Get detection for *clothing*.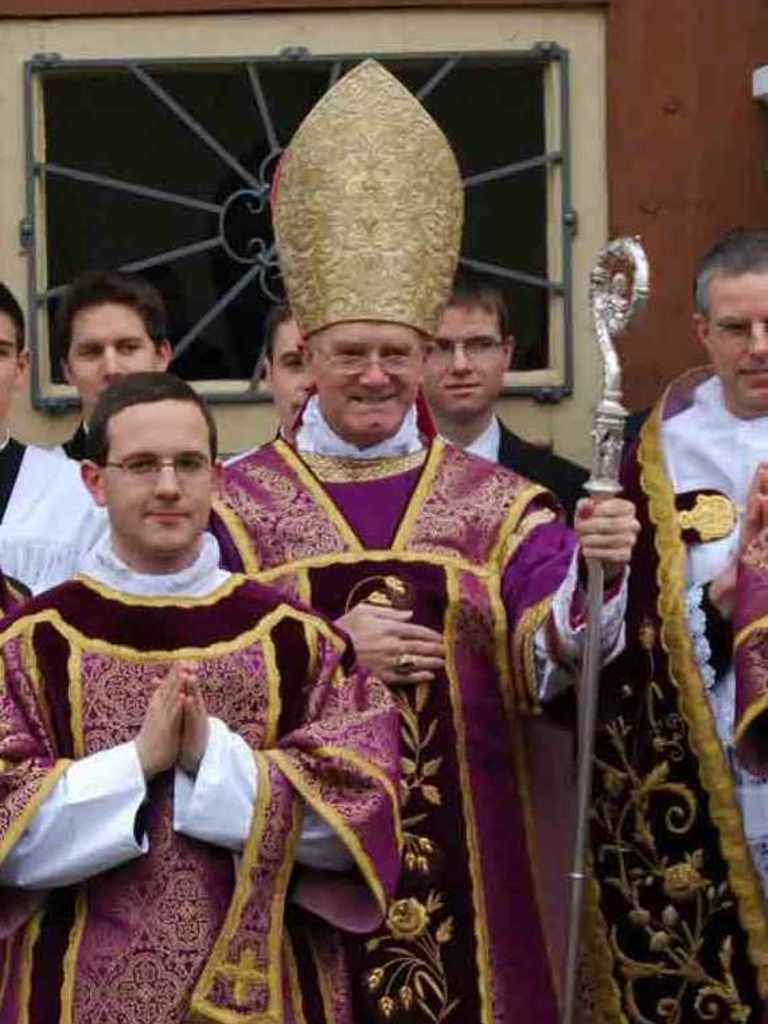
Detection: [x1=0, y1=436, x2=110, y2=600].
